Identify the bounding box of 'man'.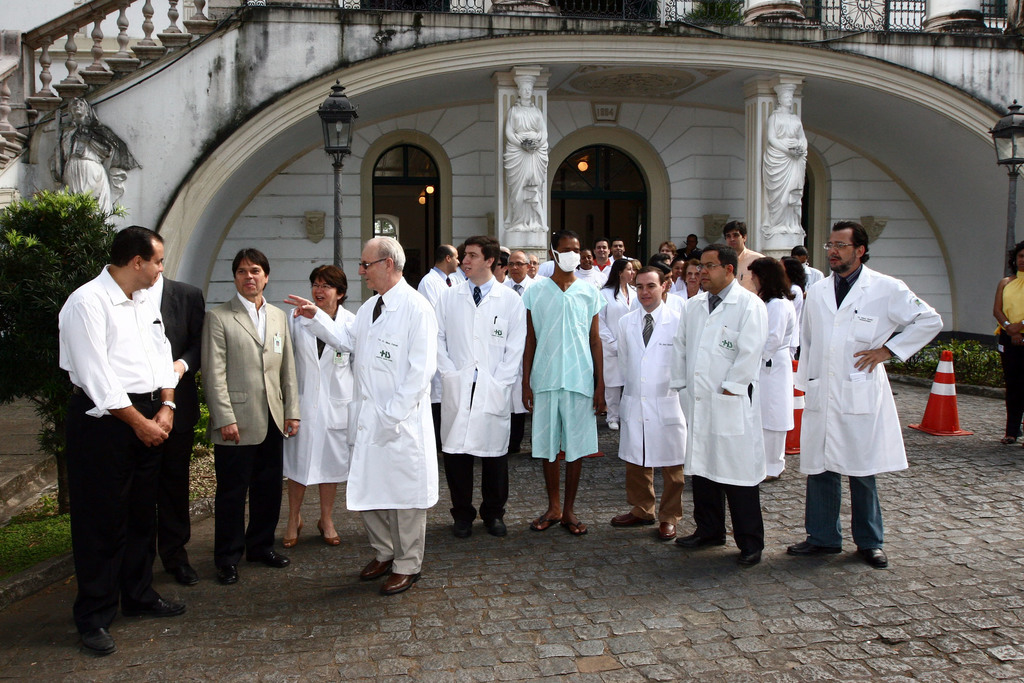
region(502, 247, 535, 449).
